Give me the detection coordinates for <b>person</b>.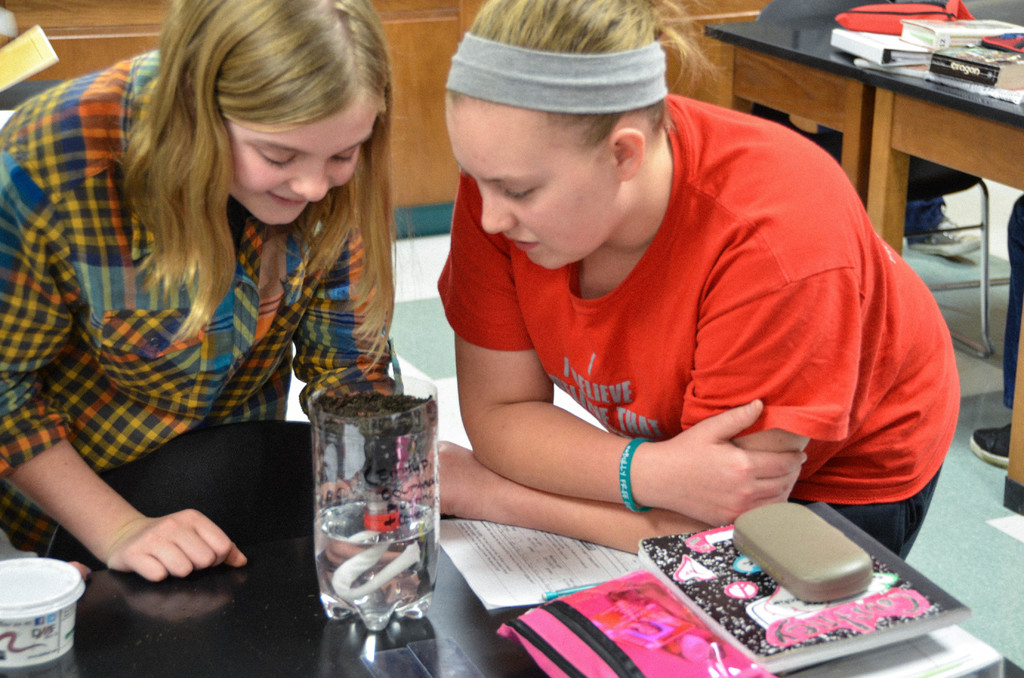
bbox(0, 0, 422, 585).
